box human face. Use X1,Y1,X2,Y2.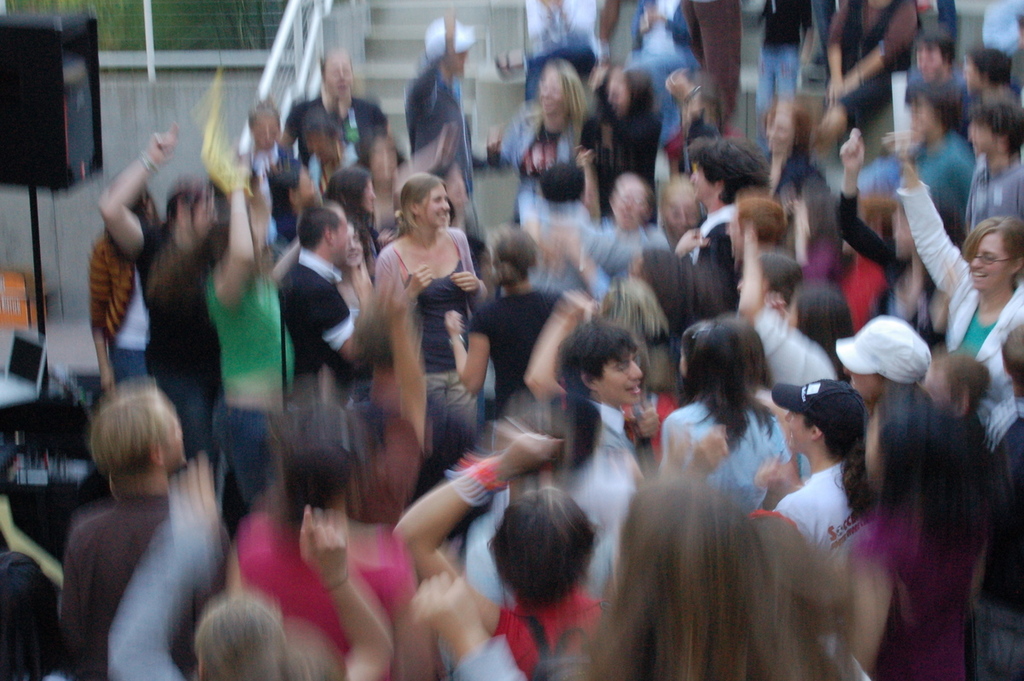
966,119,998,152.
